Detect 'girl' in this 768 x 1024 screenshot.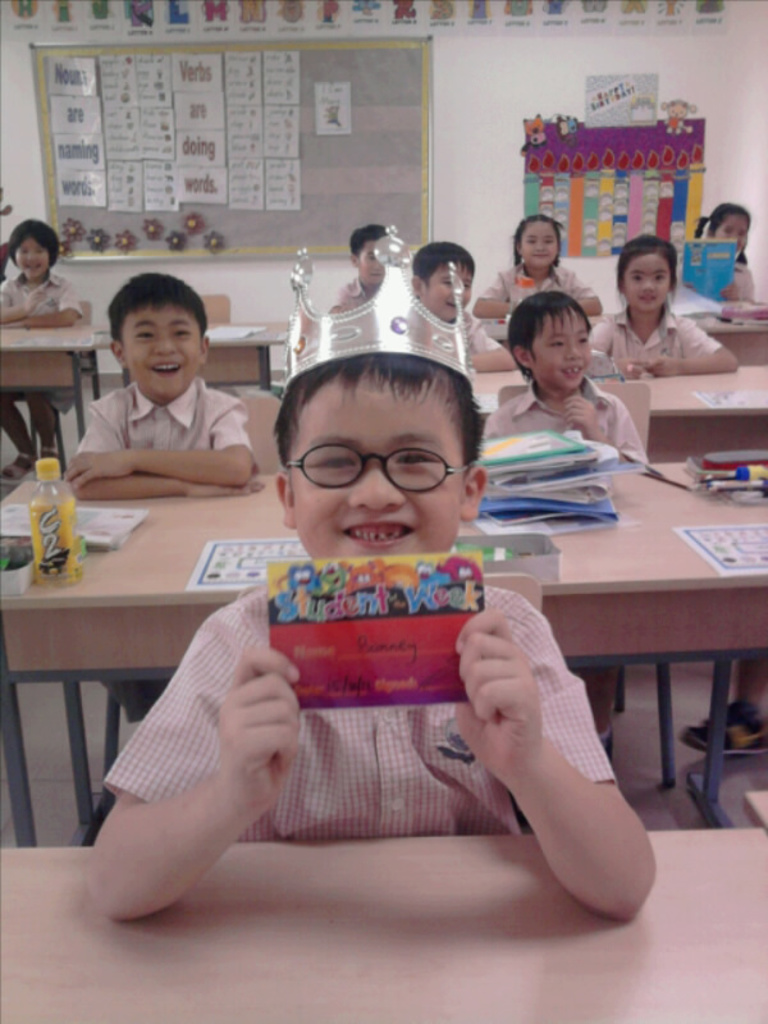
Detection: crop(691, 193, 760, 307).
